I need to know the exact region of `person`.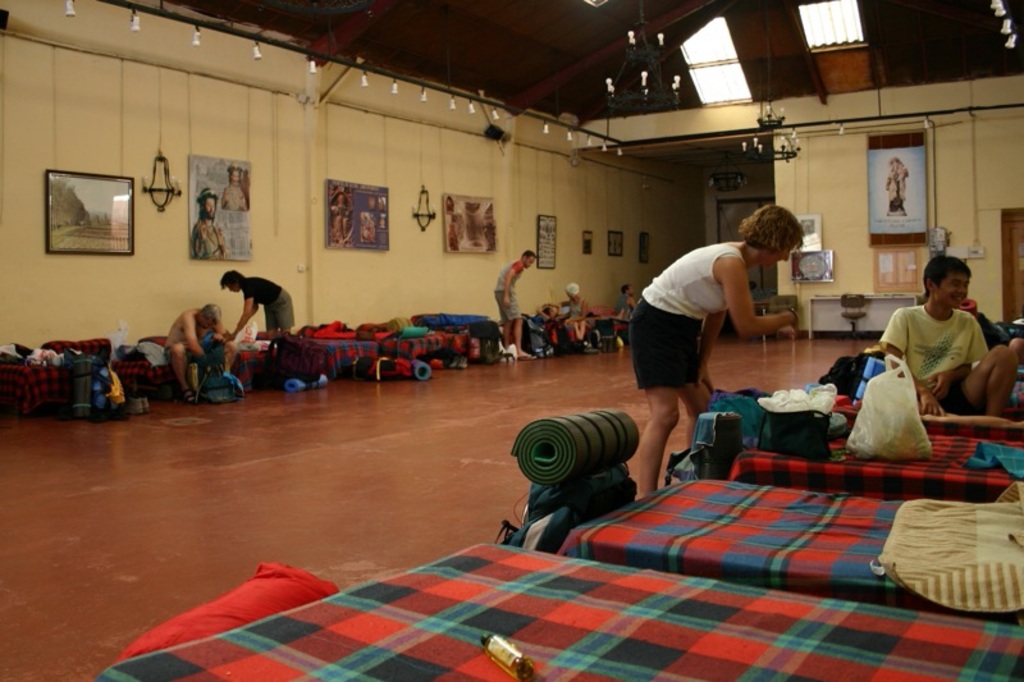
Region: 218, 262, 303, 345.
